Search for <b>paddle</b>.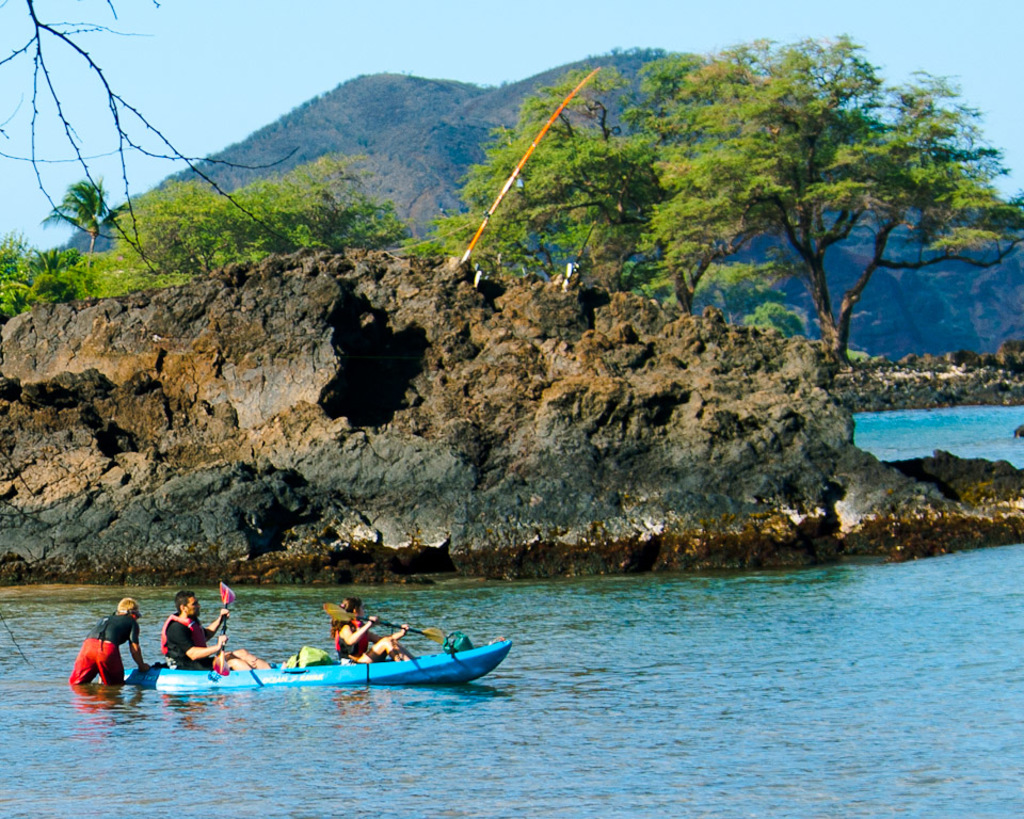
Found at l=324, t=604, r=441, b=645.
